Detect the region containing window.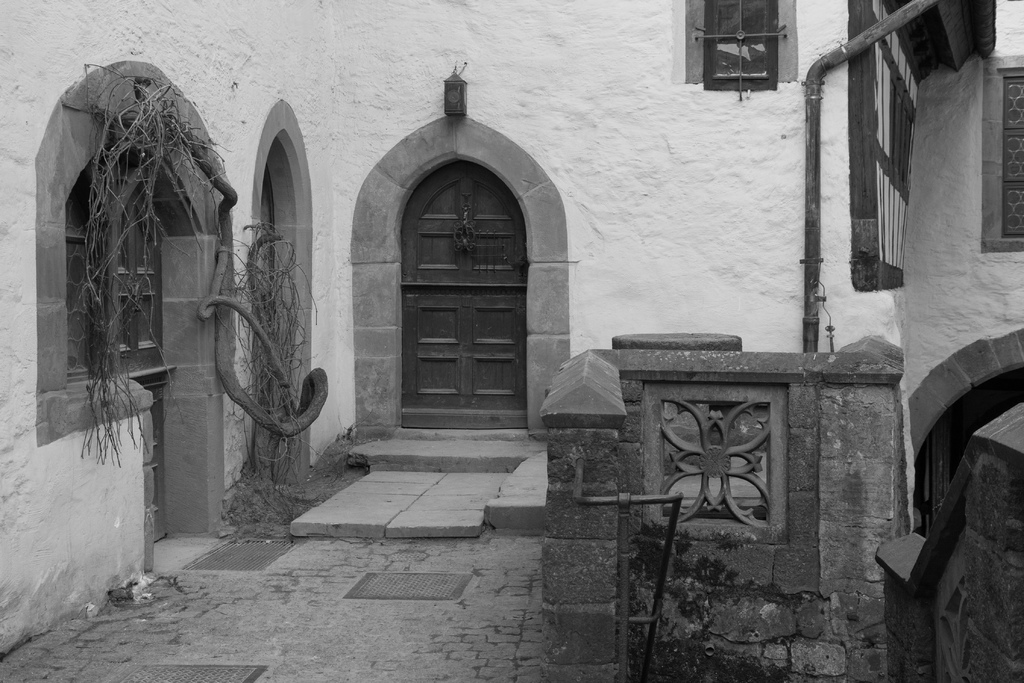
select_region(373, 126, 560, 443).
